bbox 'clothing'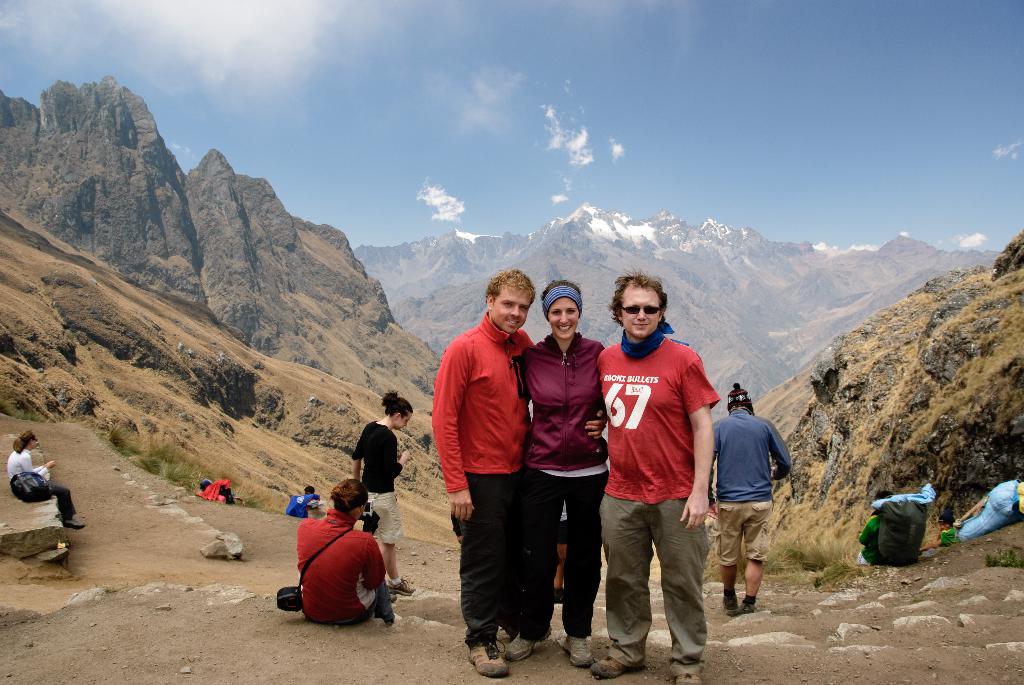
[x1=6, y1=445, x2=74, y2=514]
